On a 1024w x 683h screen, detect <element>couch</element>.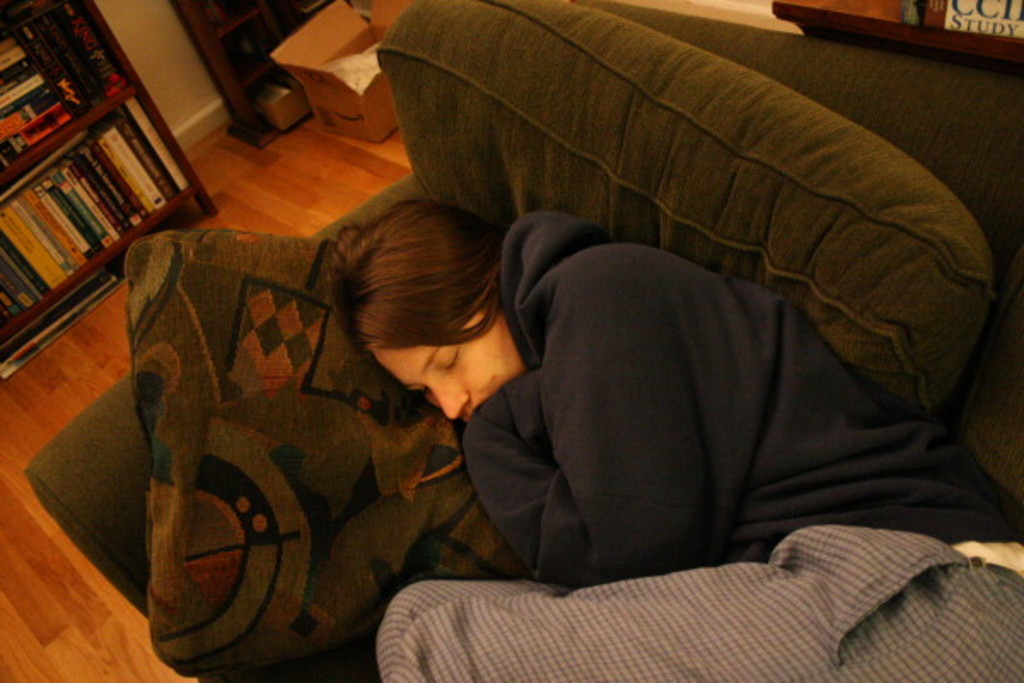
(108, 32, 1023, 682).
